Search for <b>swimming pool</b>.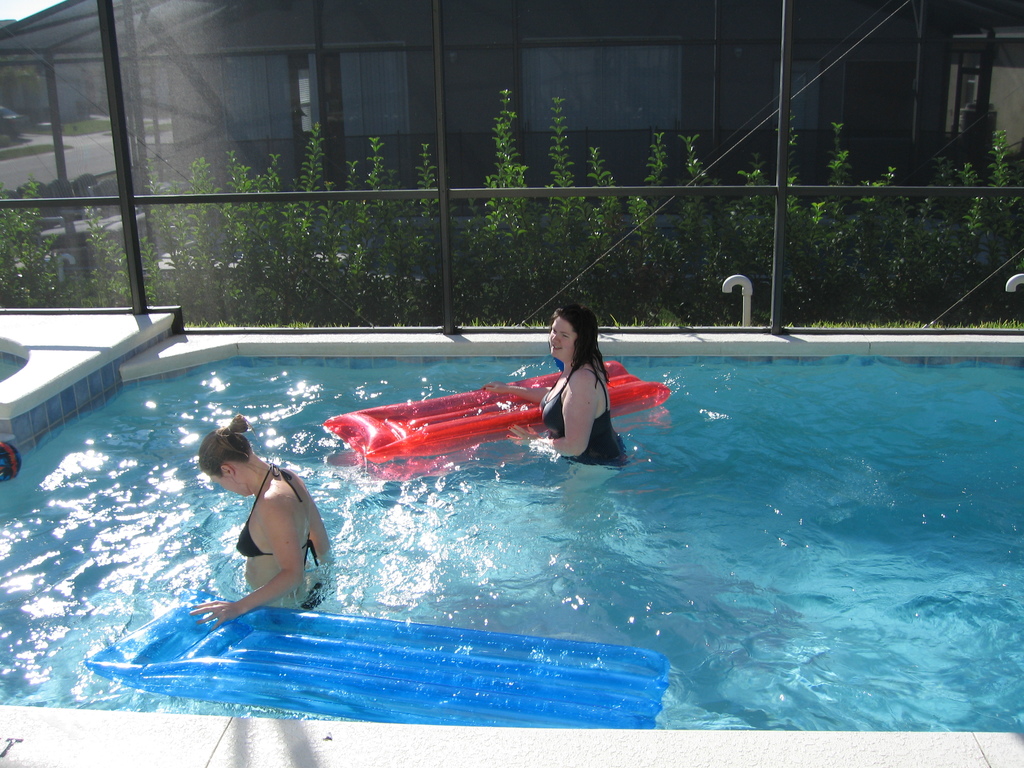
Found at {"x1": 36, "y1": 260, "x2": 1023, "y2": 724}.
